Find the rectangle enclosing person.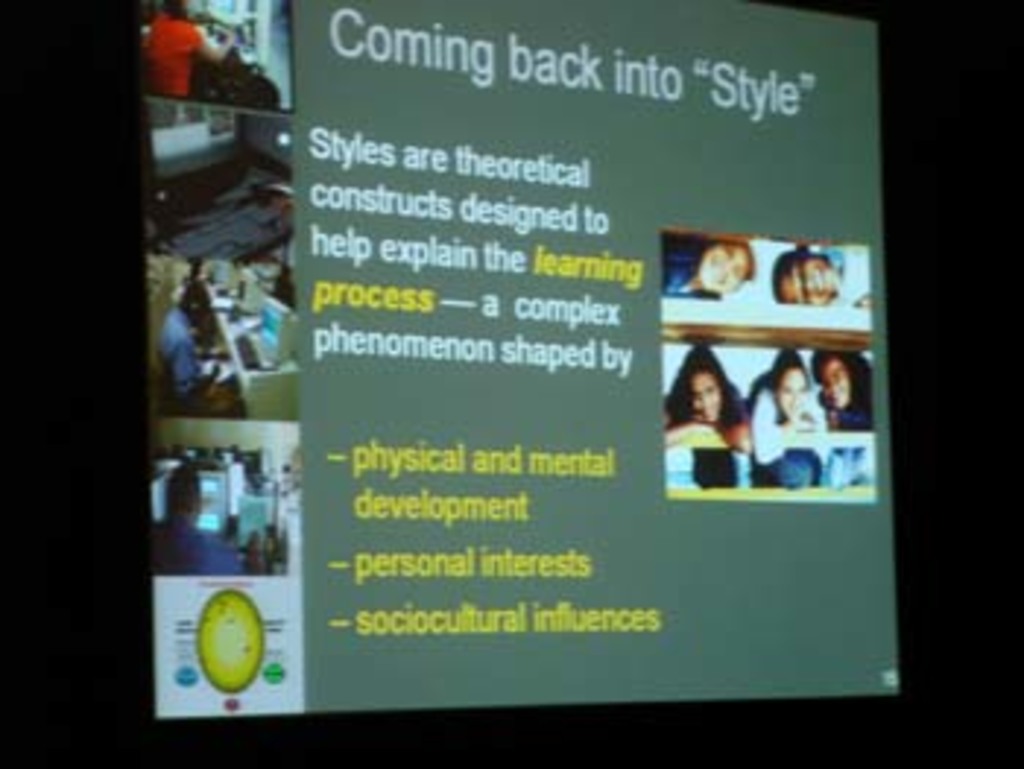
<box>758,348,822,430</box>.
